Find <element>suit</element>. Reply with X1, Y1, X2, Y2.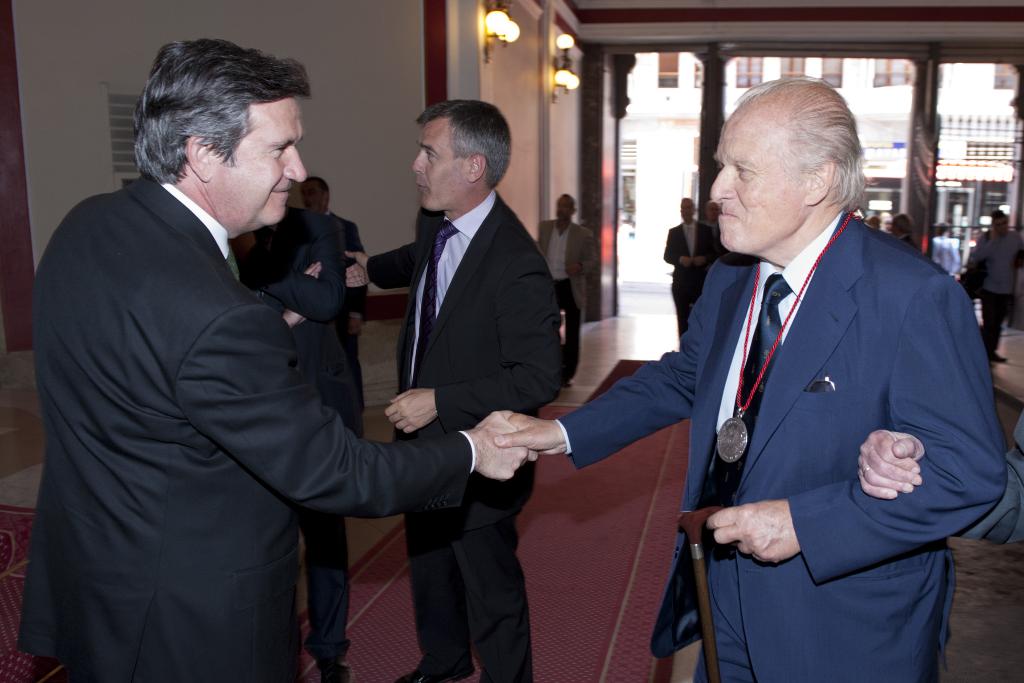
665, 224, 715, 338.
